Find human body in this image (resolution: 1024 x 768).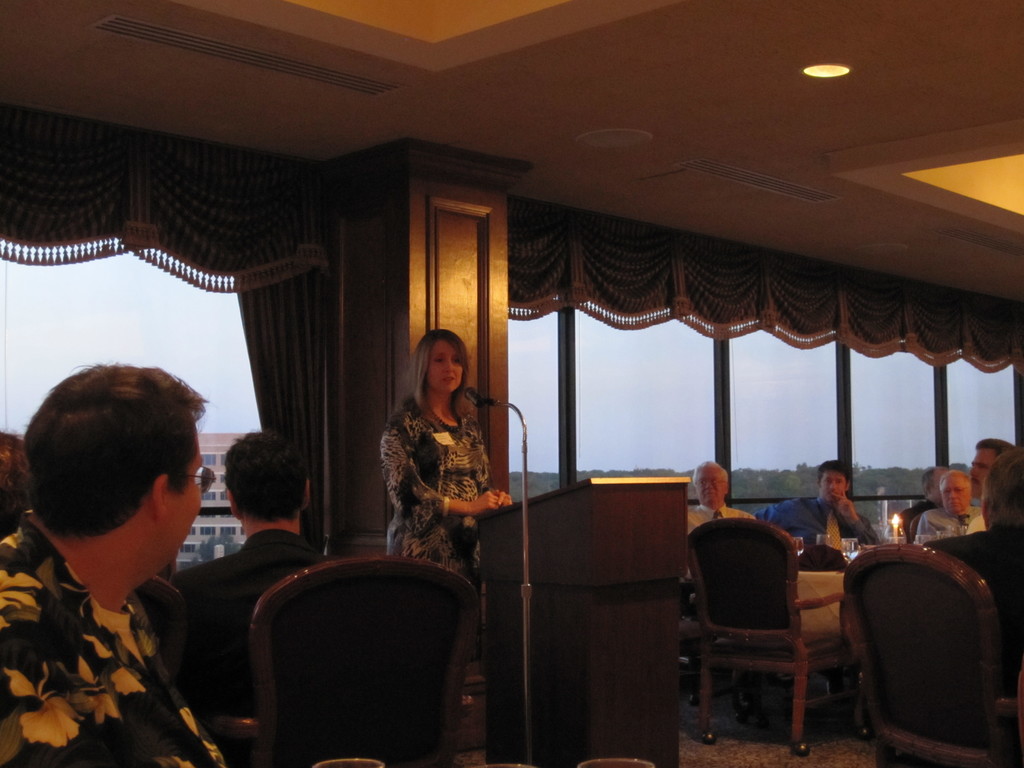
[763,497,886,546].
